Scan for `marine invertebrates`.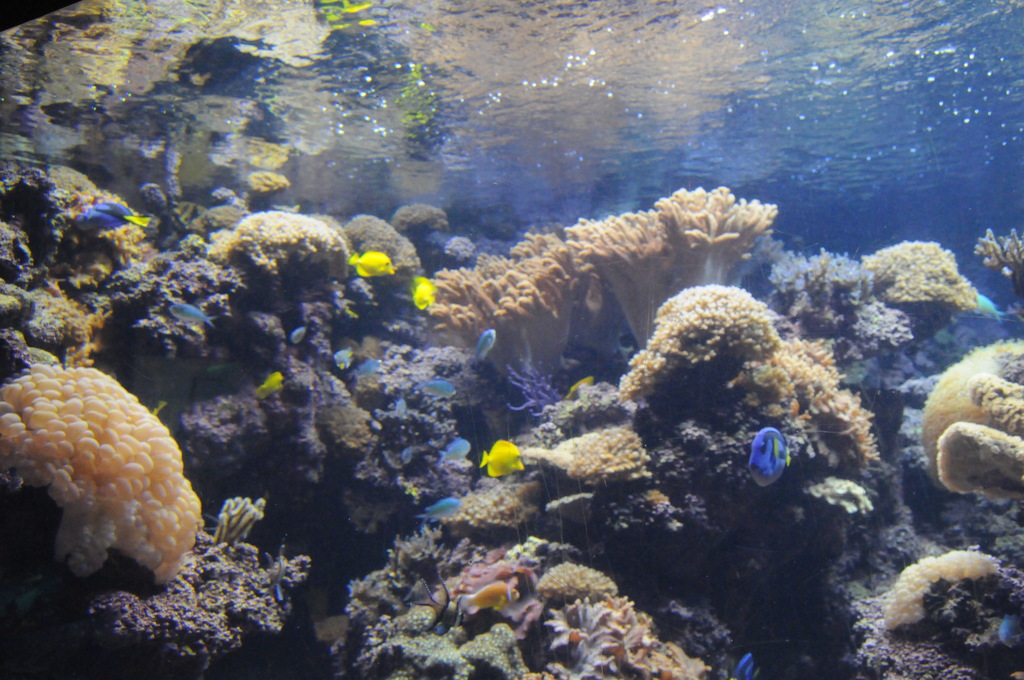
Scan result: 849:234:981:313.
